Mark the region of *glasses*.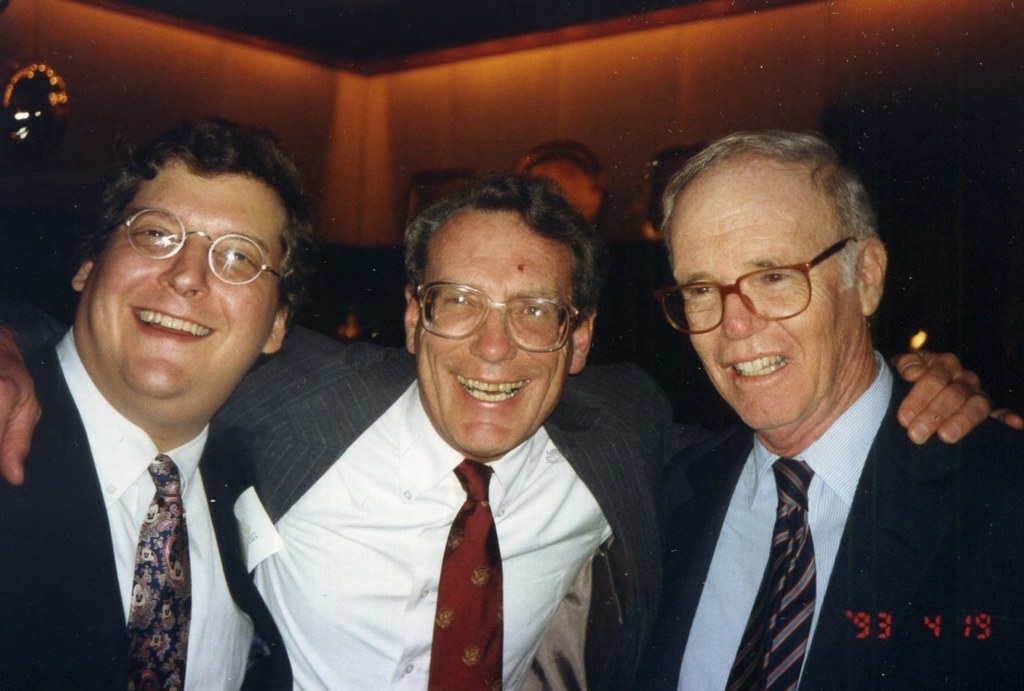
Region: crop(112, 209, 284, 283).
